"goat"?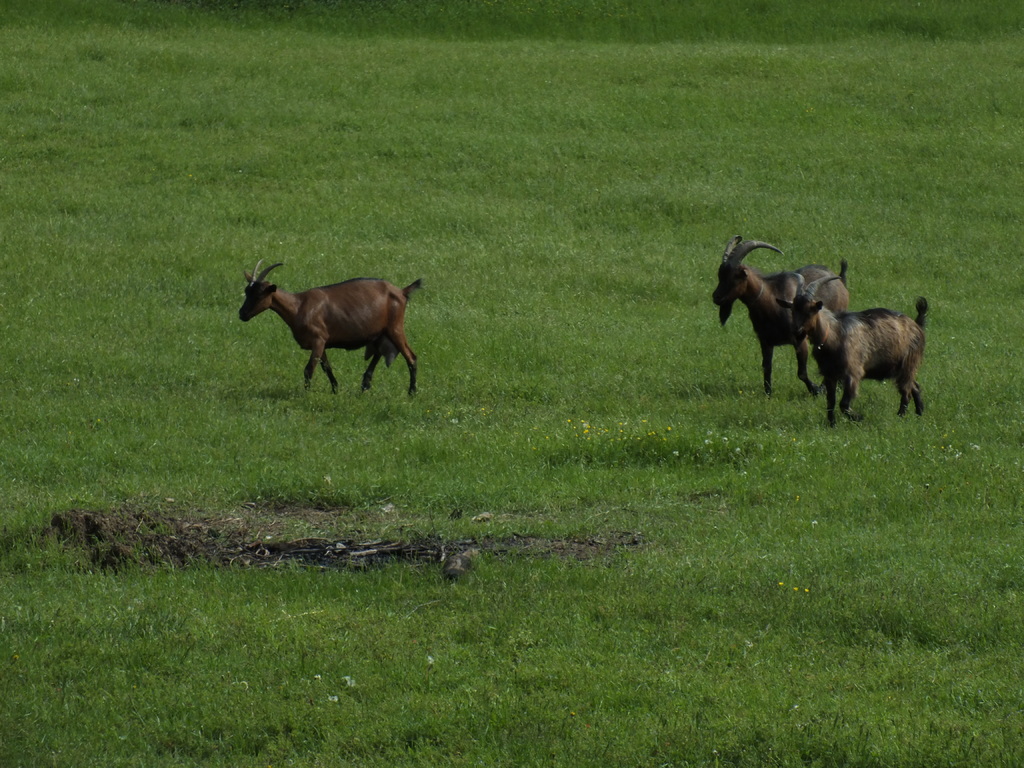
x1=225 y1=254 x2=433 y2=401
